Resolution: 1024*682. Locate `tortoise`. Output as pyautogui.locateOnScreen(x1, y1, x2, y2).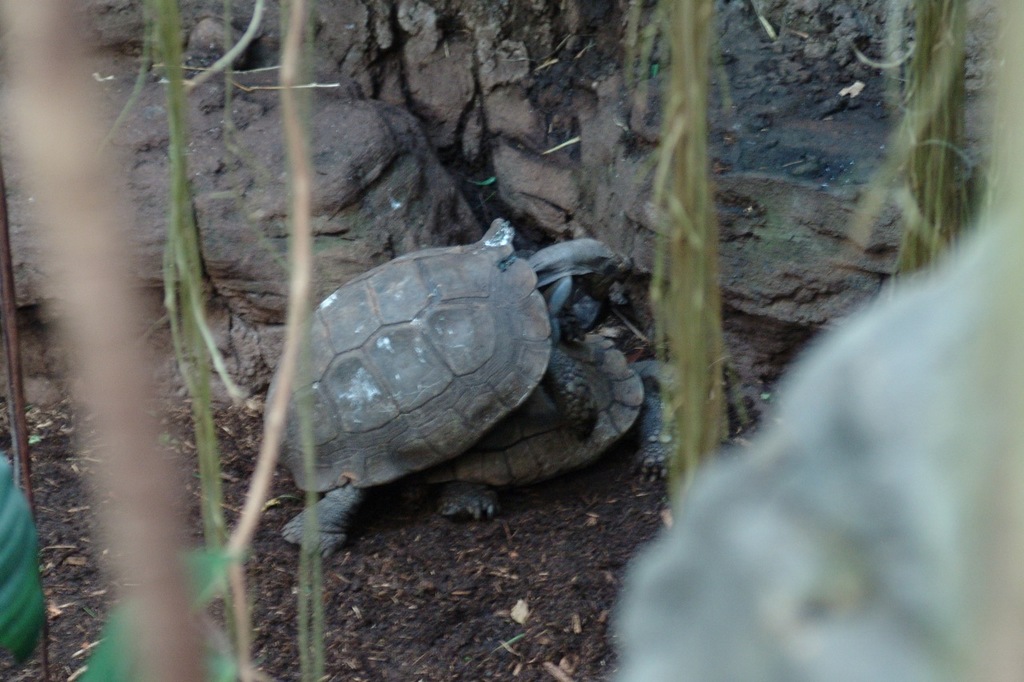
pyautogui.locateOnScreen(412, 330, 684, 524).
